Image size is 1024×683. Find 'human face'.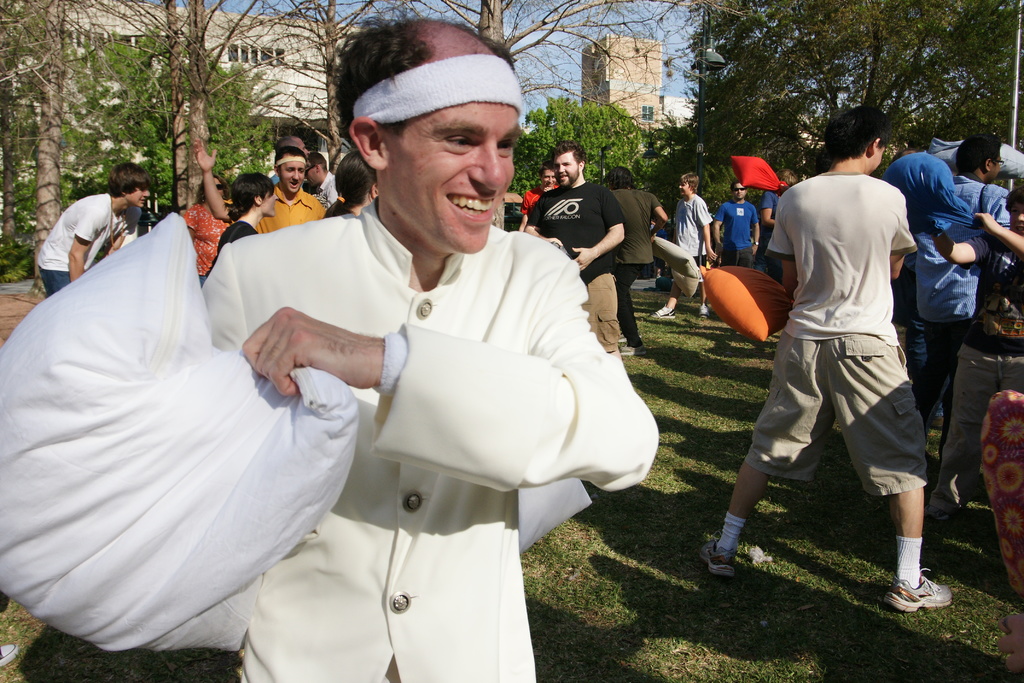
box(260, 187, 276, 217).
